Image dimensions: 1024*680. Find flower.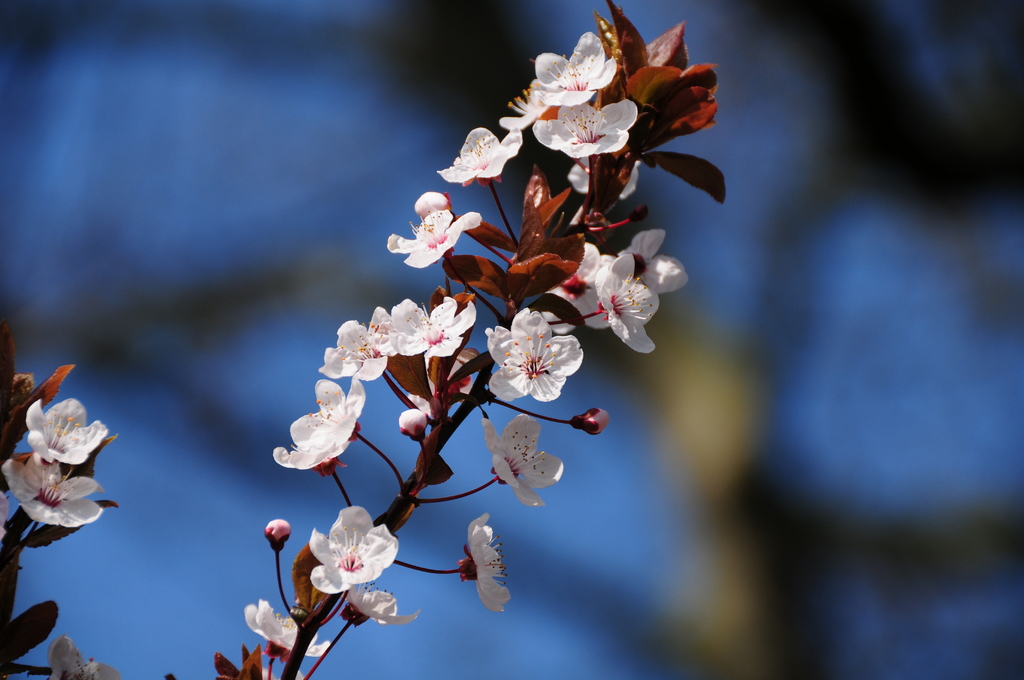
crop(536, 103, 639, 158).
